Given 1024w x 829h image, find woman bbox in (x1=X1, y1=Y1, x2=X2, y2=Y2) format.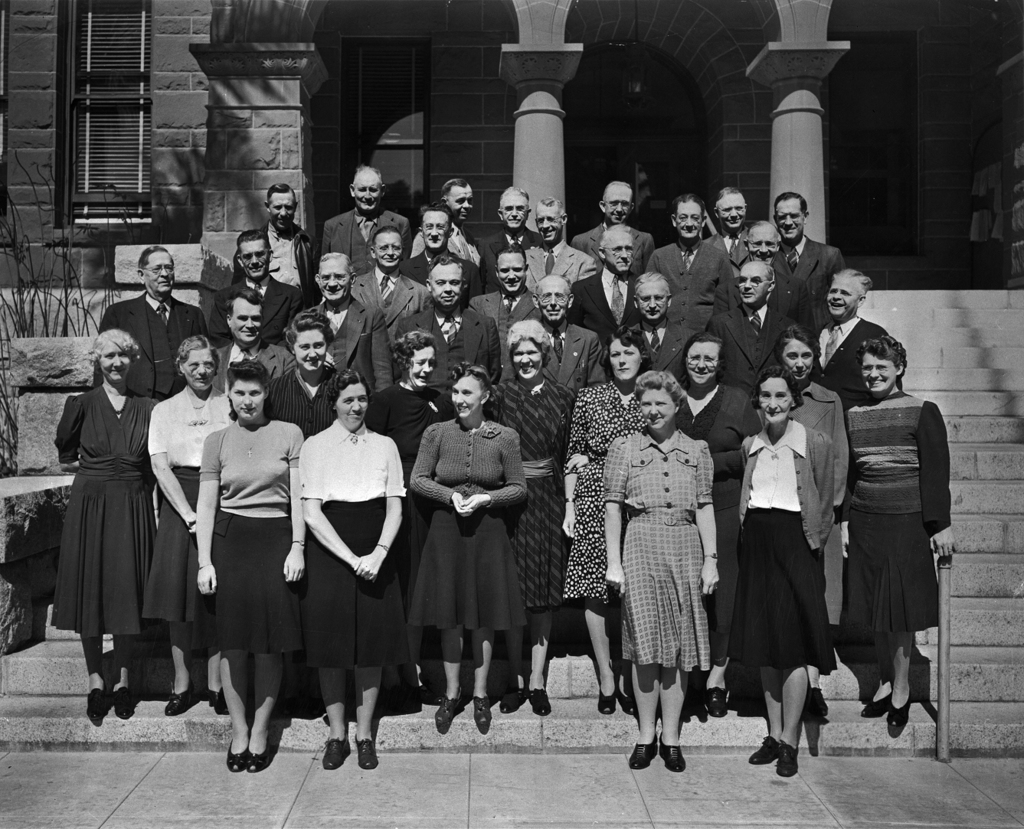
(x1=264, y1=310, x2=343, y2=443).
